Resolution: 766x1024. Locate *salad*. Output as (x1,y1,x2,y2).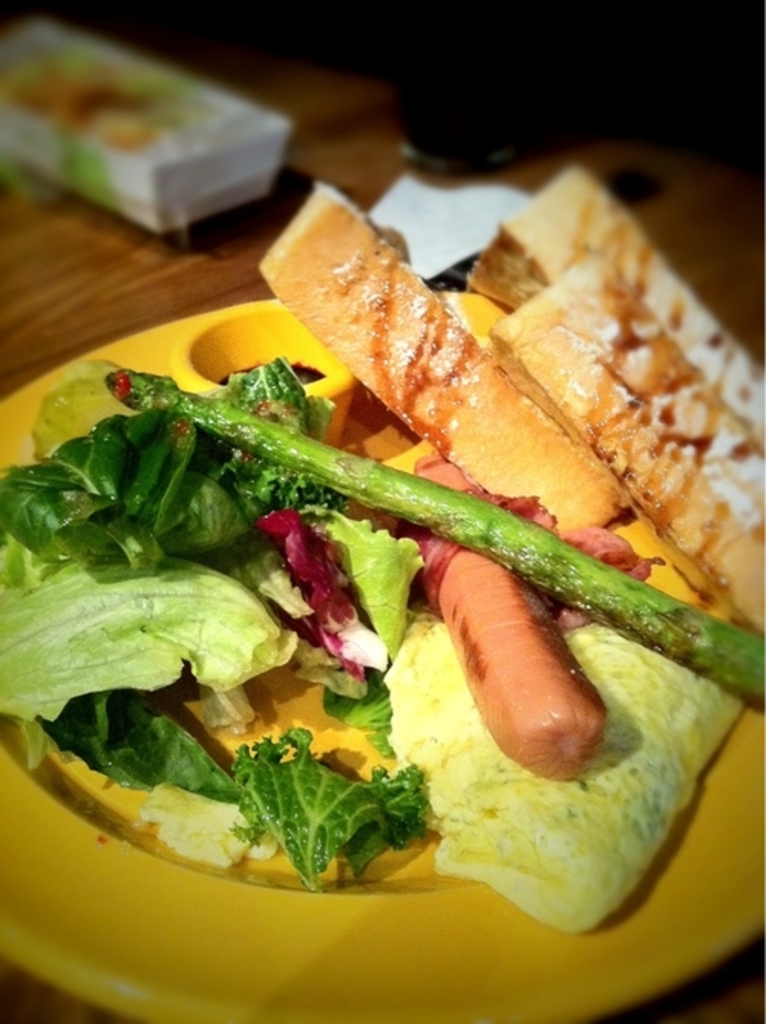
(0,159,764,929).
